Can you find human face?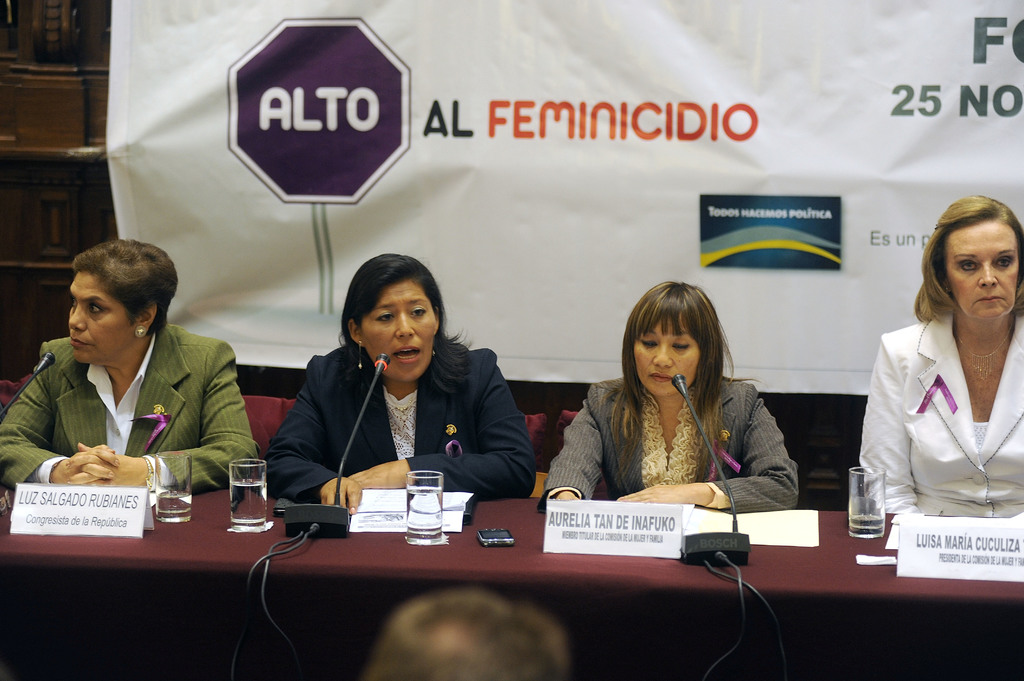
Yes, bounding box: (left=632, top=314, right=703, bottom=394).
